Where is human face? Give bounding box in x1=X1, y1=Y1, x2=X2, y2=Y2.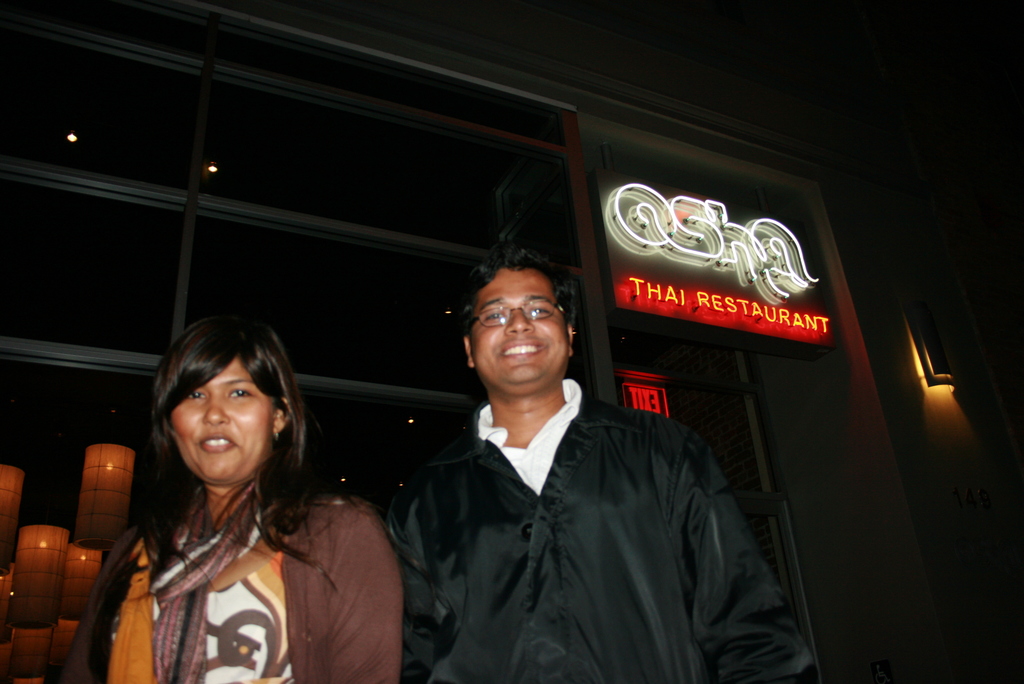
x1=172, y1=357, x2=283, y2=489.
